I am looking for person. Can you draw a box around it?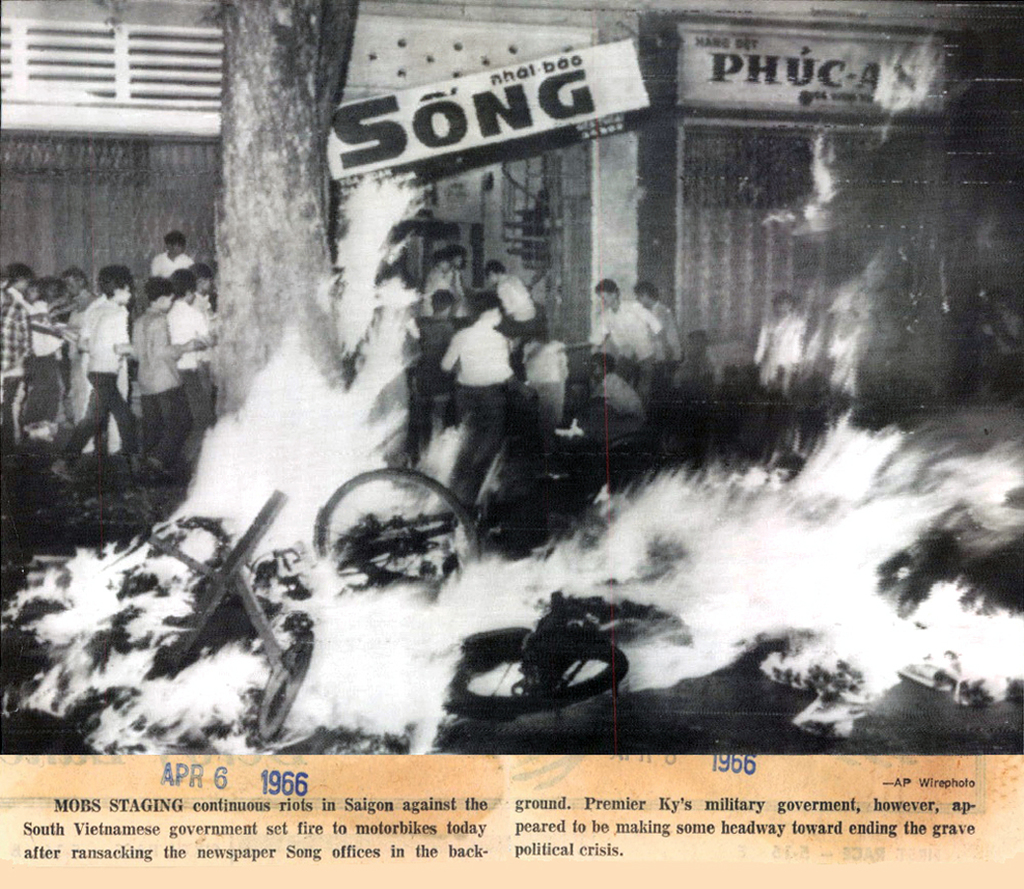
Sure, the bounding box is BBox(573, 287, 658, 403).
